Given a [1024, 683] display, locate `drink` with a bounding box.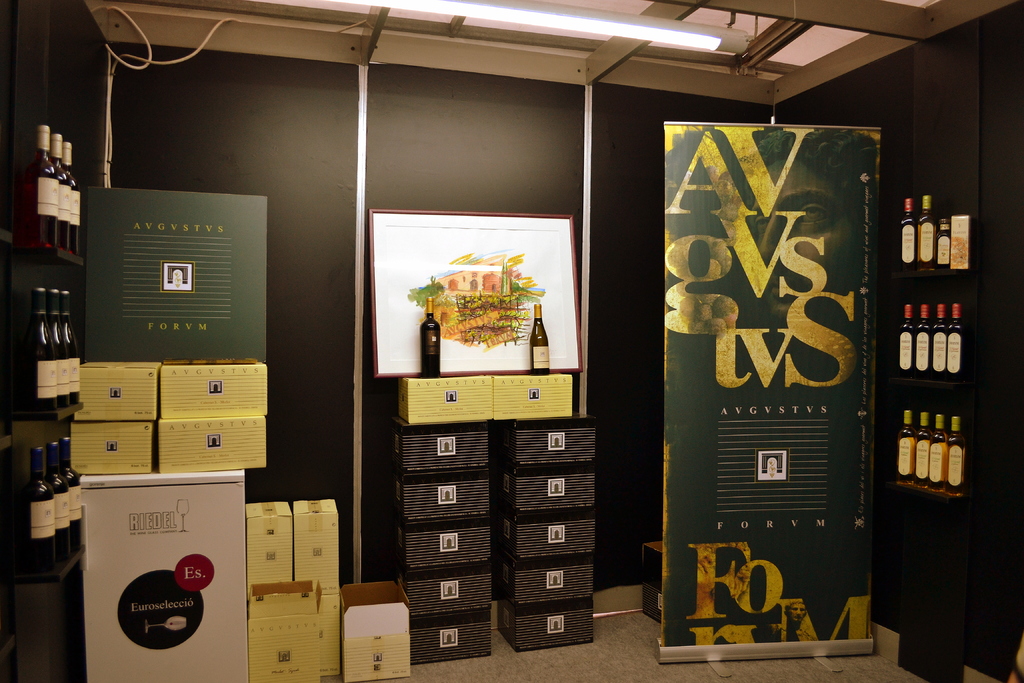
Located: locate(45, 286, 69, 411).
